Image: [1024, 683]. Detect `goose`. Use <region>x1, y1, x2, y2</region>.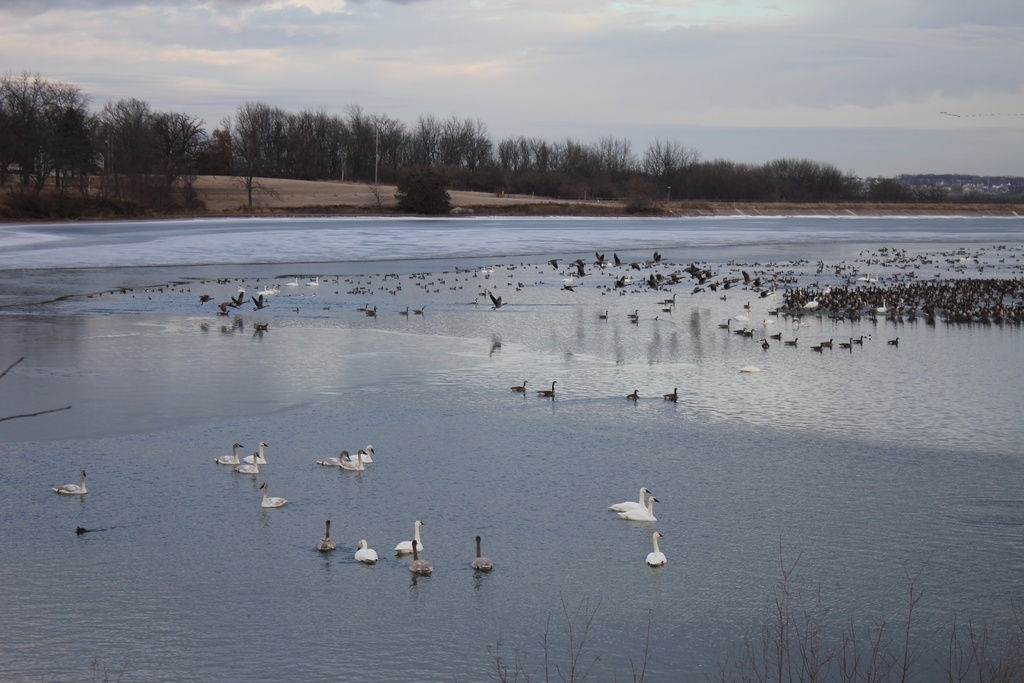
<region>241, 452, 265, 472</region>.
